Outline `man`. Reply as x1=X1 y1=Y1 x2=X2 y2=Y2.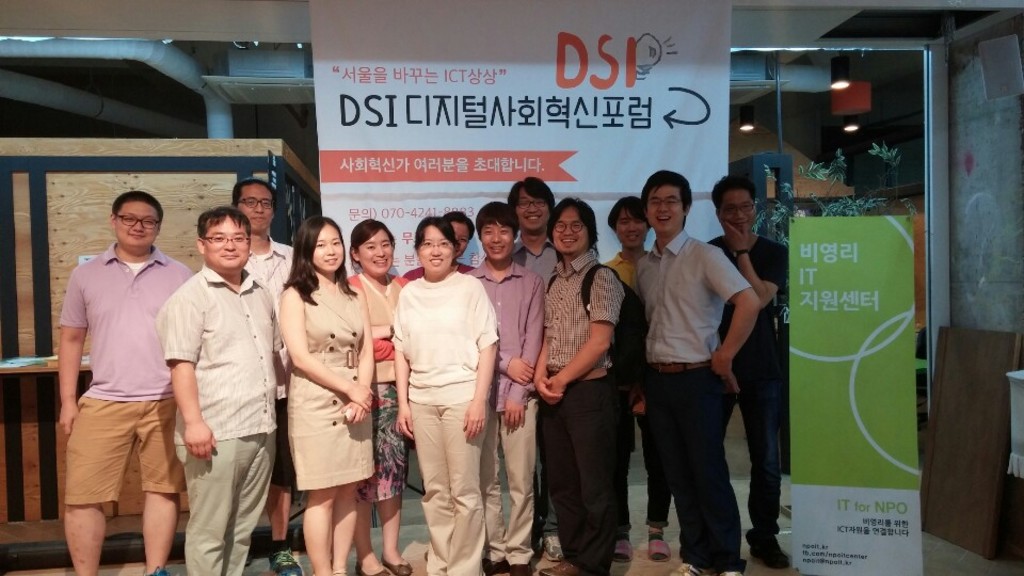
x1=505 y1=179 x2=563 y2=273.
